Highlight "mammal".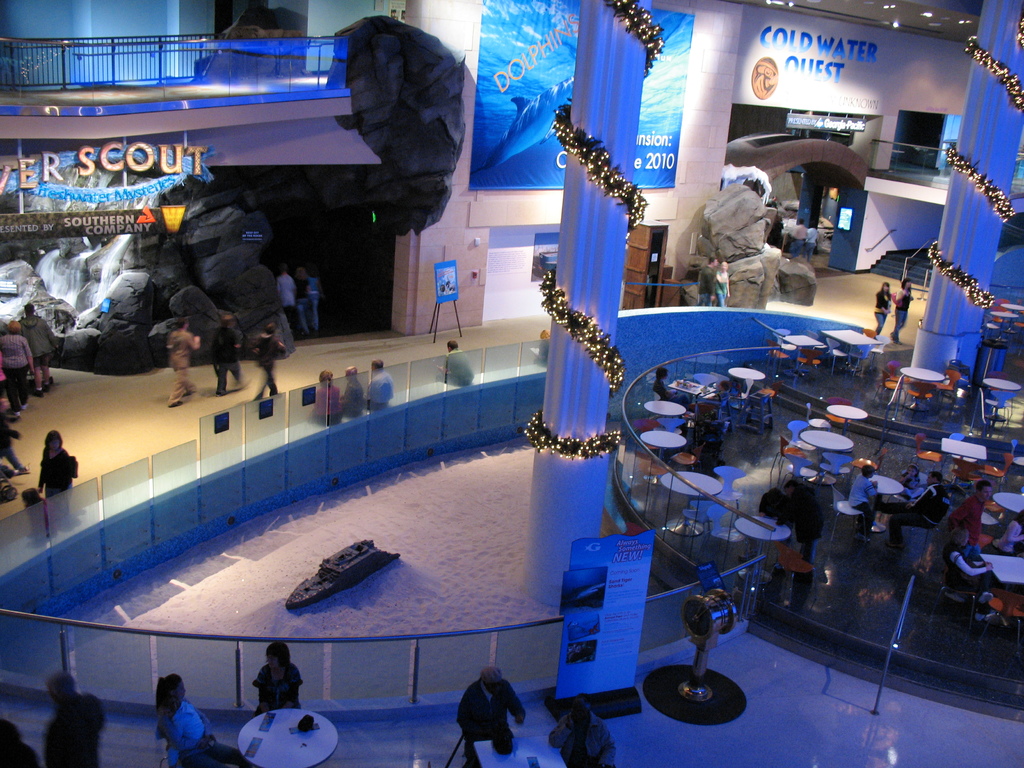
Highlighted region: 844, 461, 878, 534.
